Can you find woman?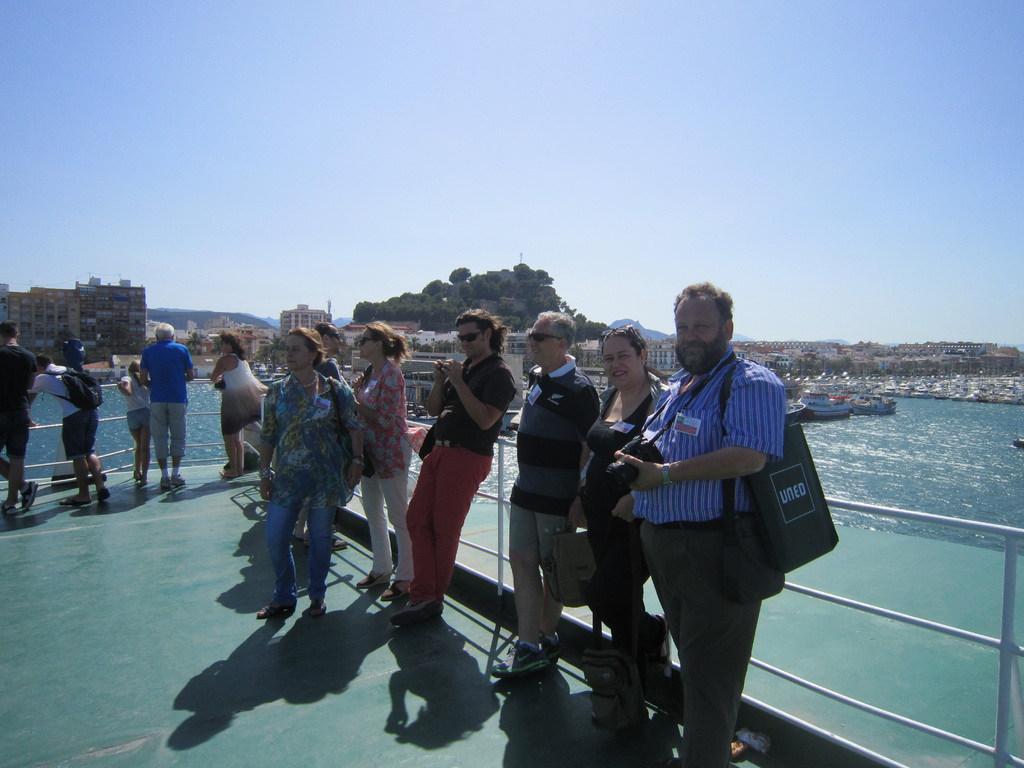
Yes, bounding box: bbox=(345, 321, 432, 602).
